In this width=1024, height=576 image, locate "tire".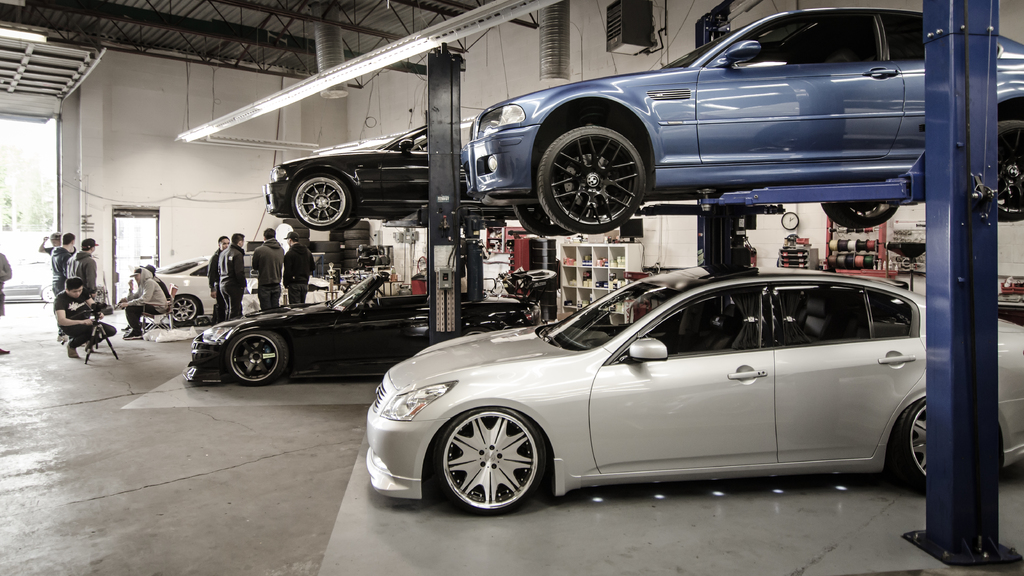
Bounding box: detection(292, 175, 351, 230).
